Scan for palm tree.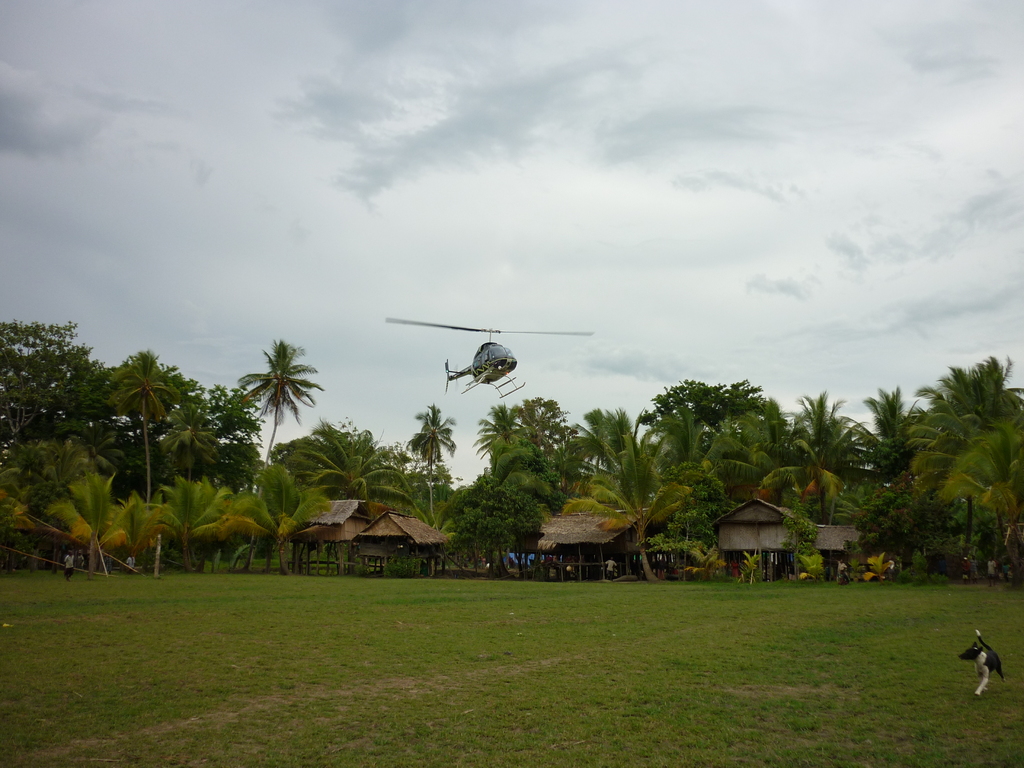
Scan result: box(796, 393, 876, 467).
